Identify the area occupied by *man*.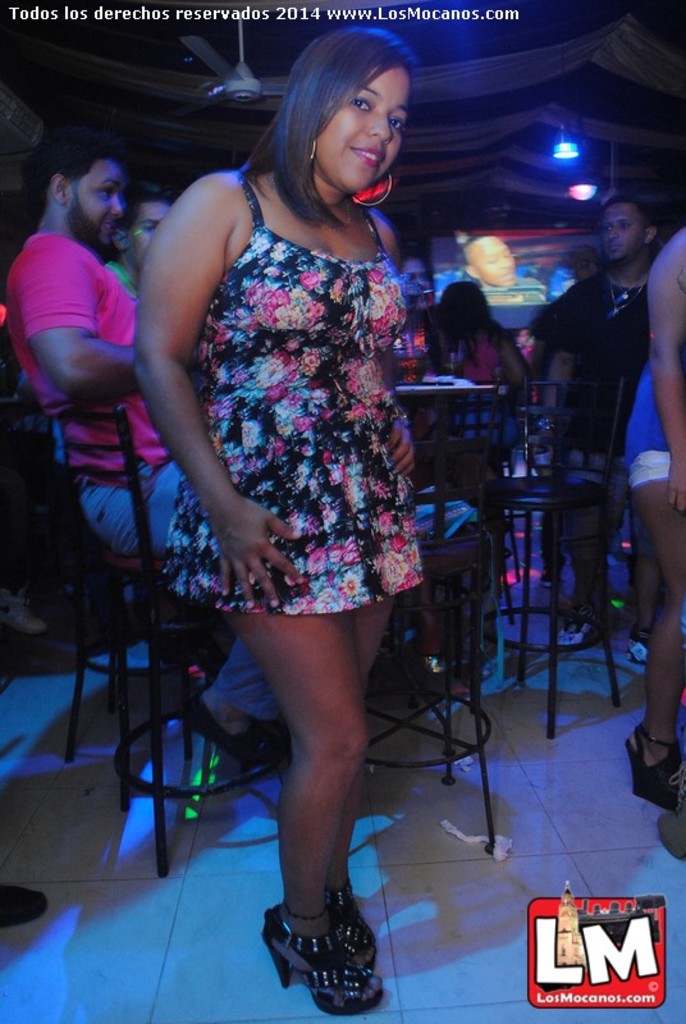
Area: (left=0, top=141, right=188, bottom=561).
